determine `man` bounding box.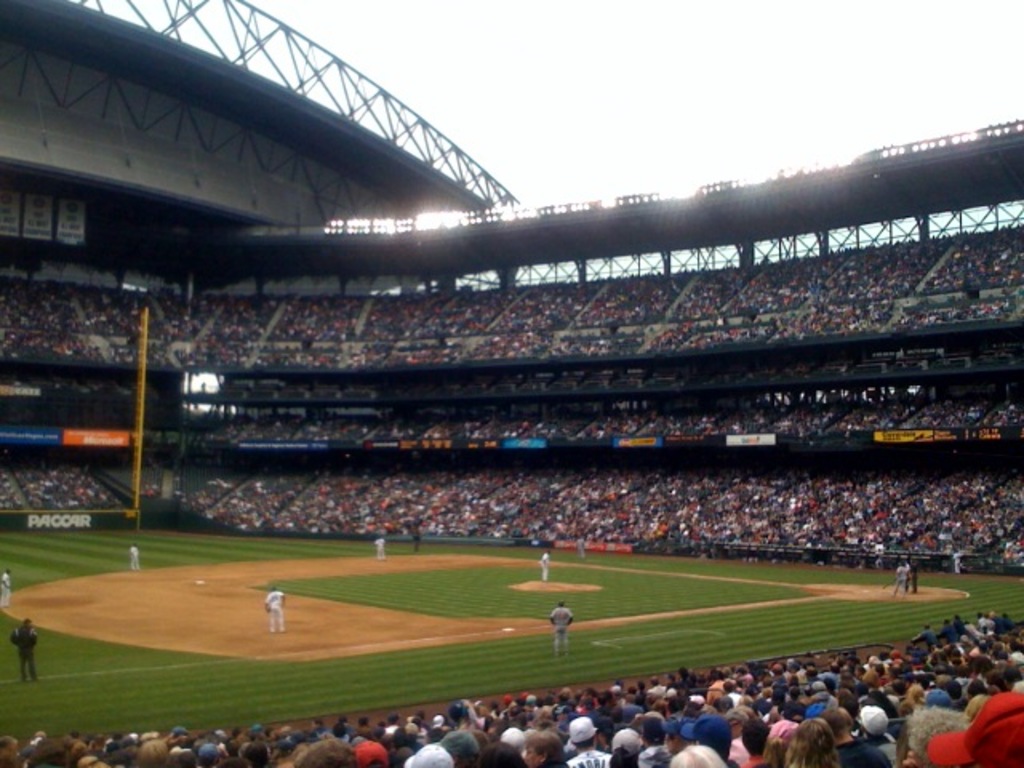
Determined: pyautogui.locateOnScreen(920, 669, 1022, 766).
